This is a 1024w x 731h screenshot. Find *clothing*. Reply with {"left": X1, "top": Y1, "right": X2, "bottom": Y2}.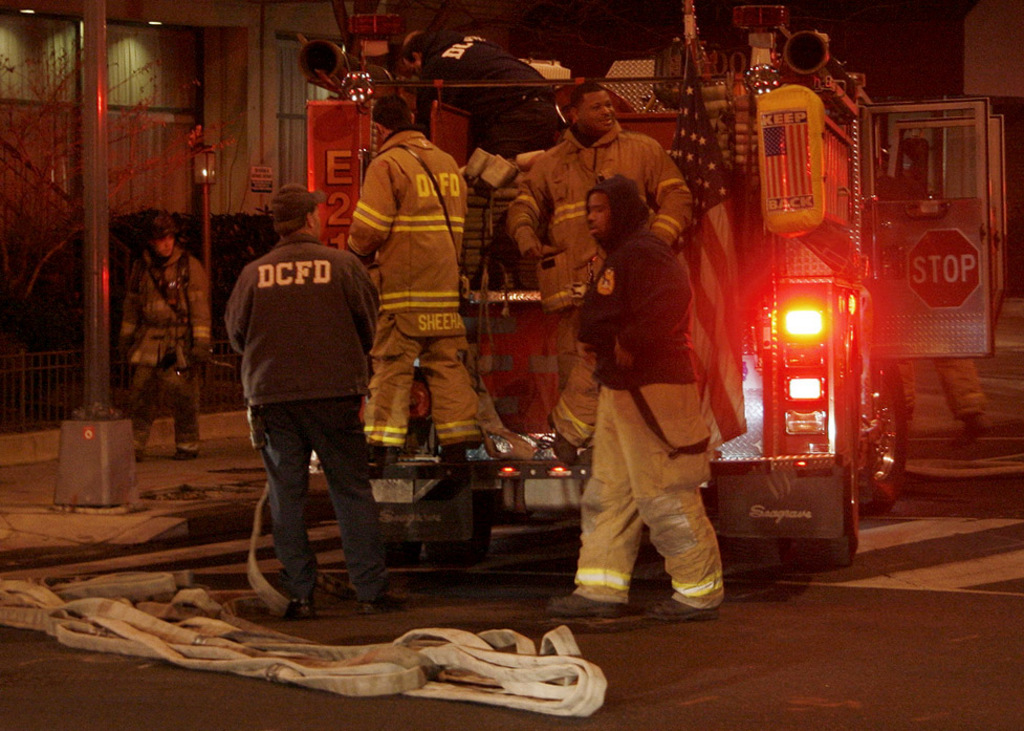
{"left": 351, "top": 132, "right": 466, "bottom": 451}.
